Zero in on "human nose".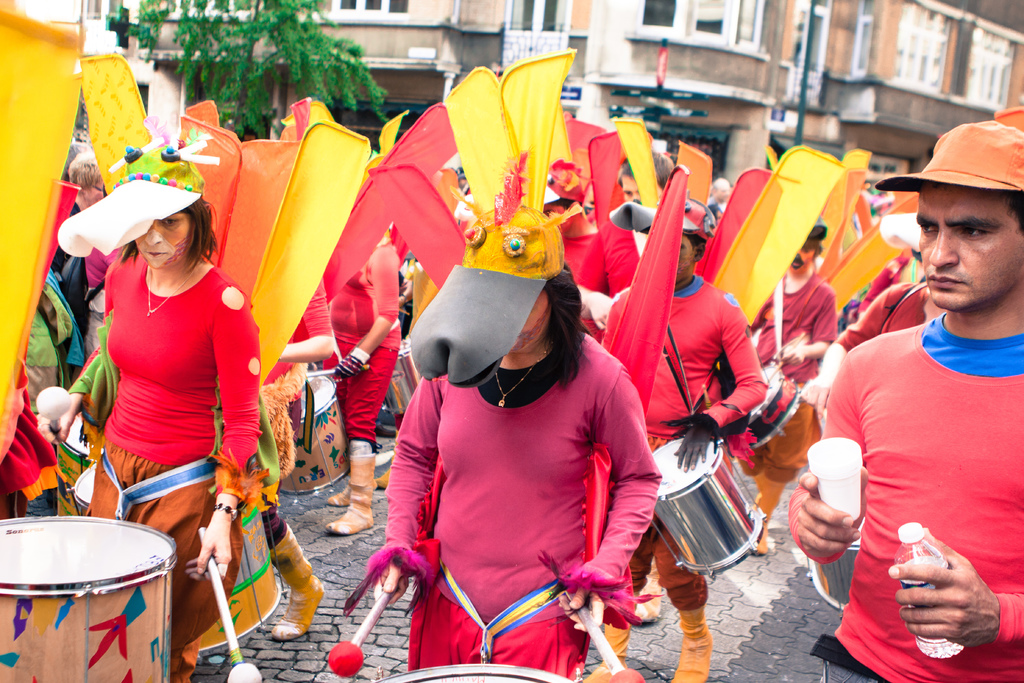
Zeroed in: select_region(934, 226, 959, 265).
